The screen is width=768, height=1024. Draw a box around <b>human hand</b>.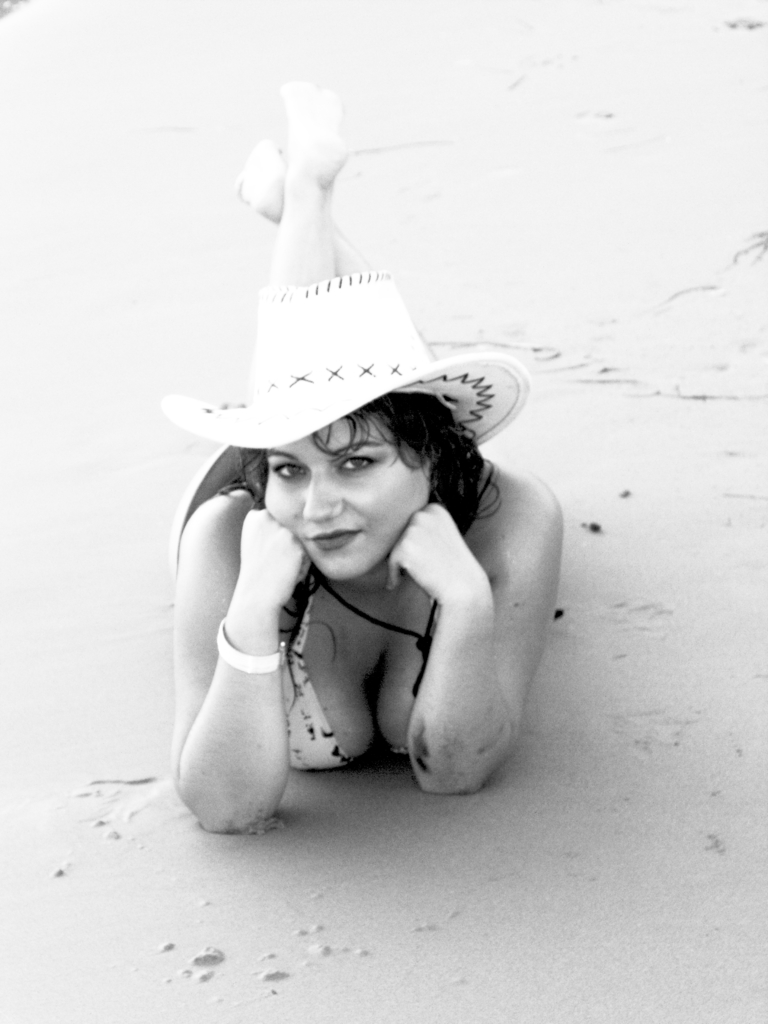
(403, 506, 499, 621).
